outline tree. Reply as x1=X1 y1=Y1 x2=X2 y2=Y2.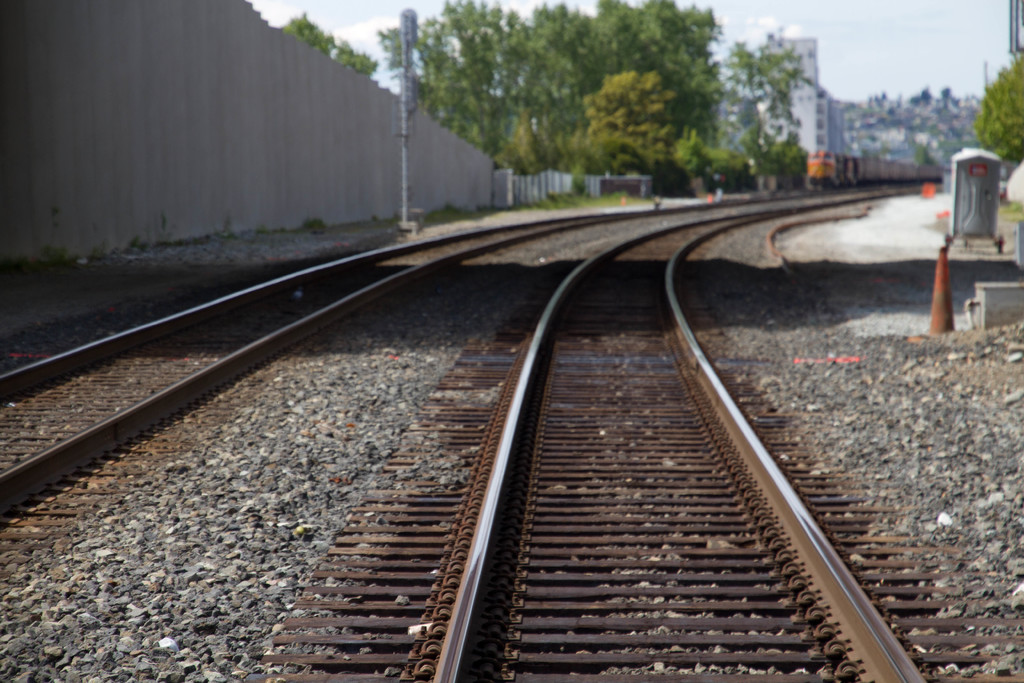
x1=978 y1=44 x2=1023 y2=205.
